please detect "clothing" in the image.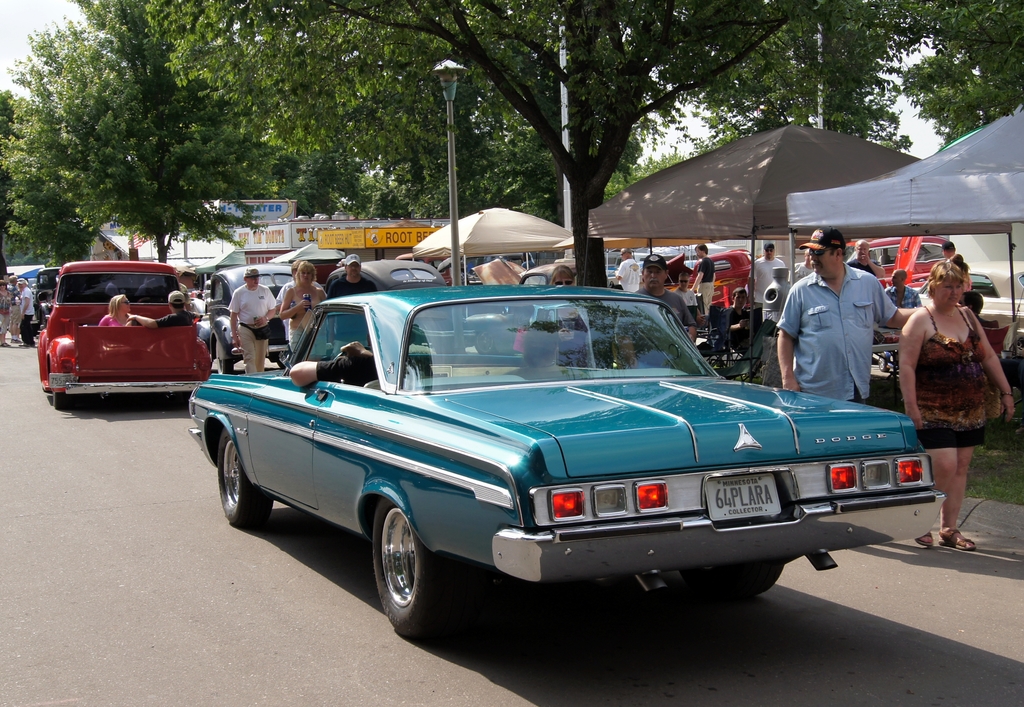
rect(324, 271, 378, 301).
